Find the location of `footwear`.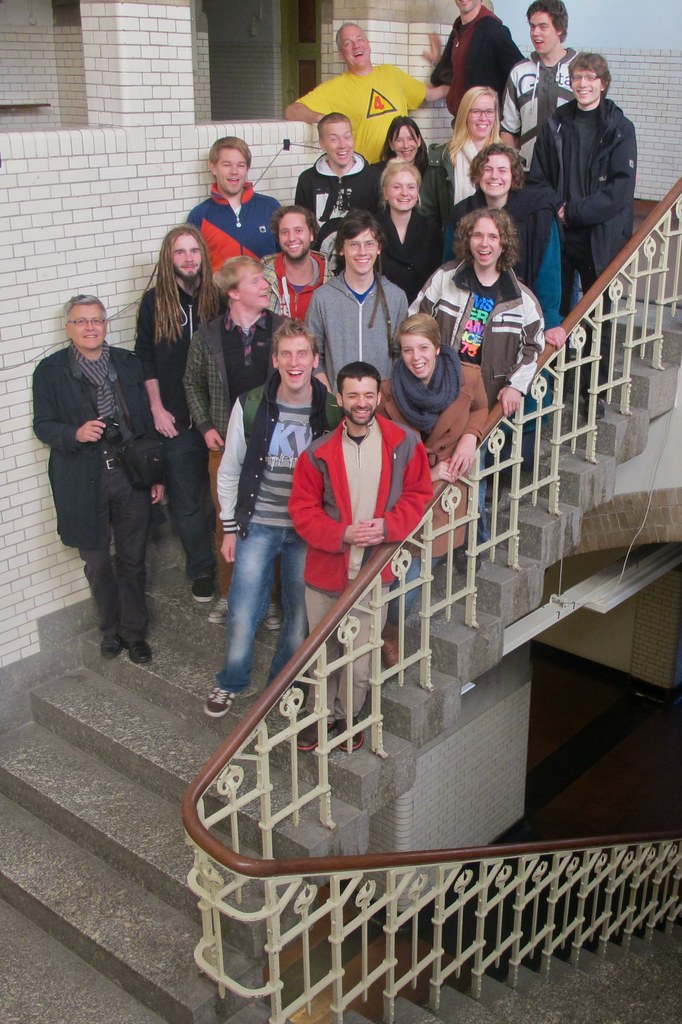
Location: bbox=(585, 387, 610, 424).
